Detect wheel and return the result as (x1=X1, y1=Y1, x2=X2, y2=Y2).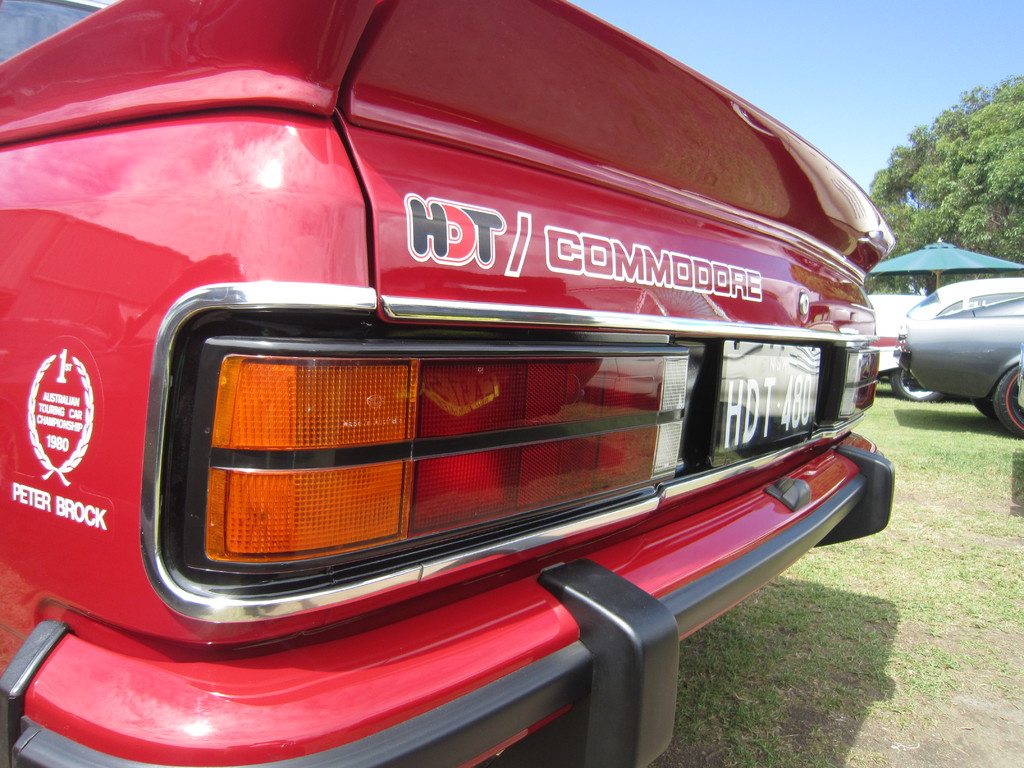
(x1=996, y1=365, x2=1023, y2=435).
